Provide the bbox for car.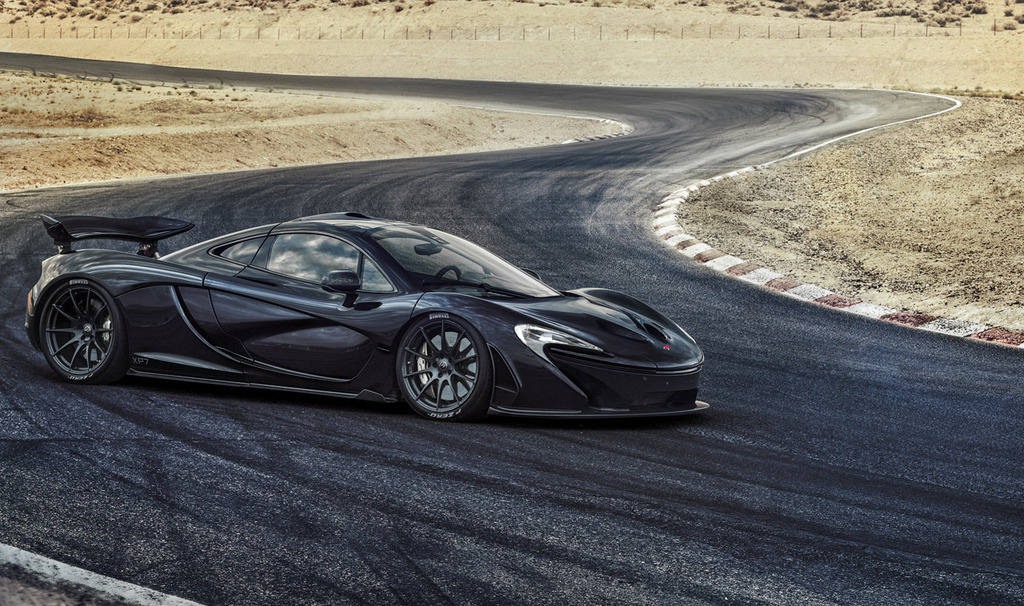
region(28, 209, 709, 425).
